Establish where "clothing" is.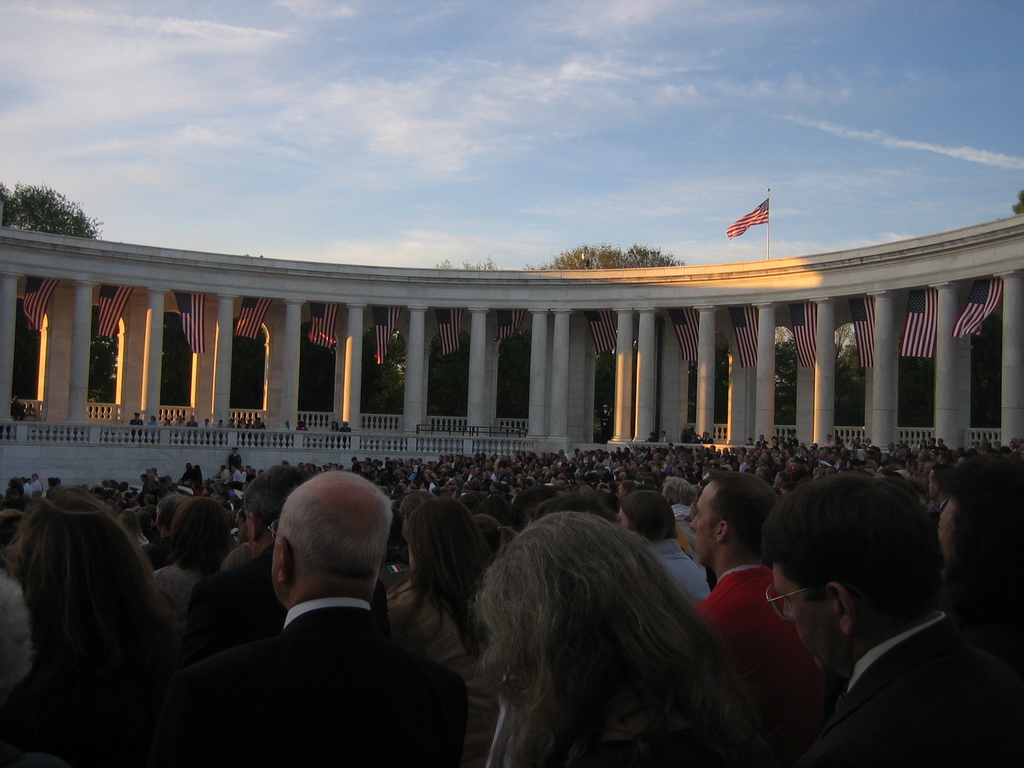
Established at l=695, t=560, r=848, b=767.
